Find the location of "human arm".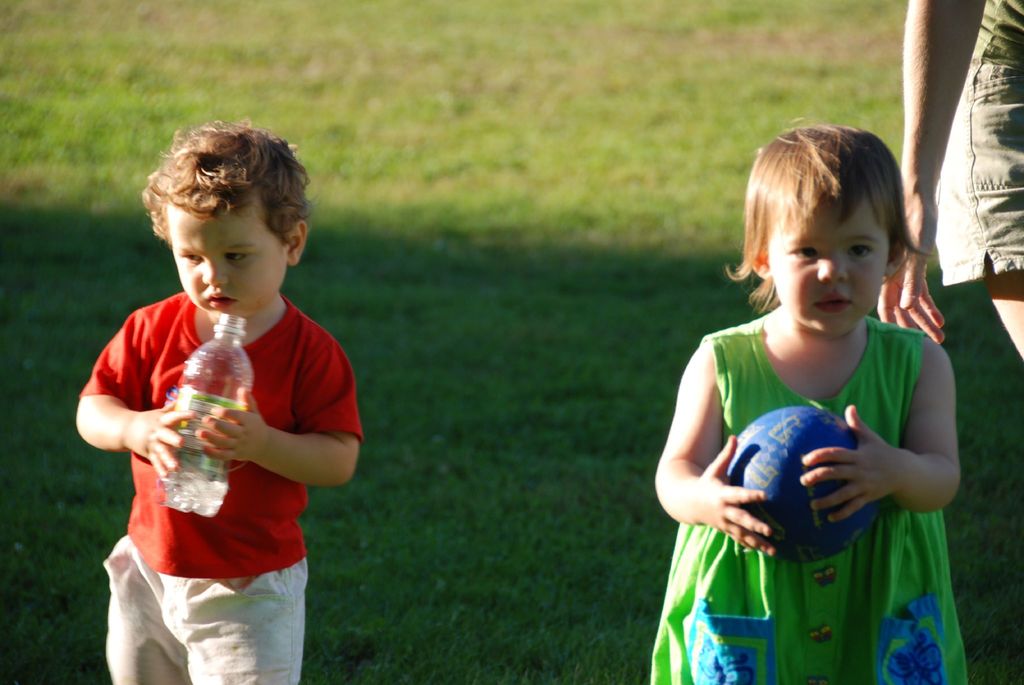
Location: (669,355,777,577).
